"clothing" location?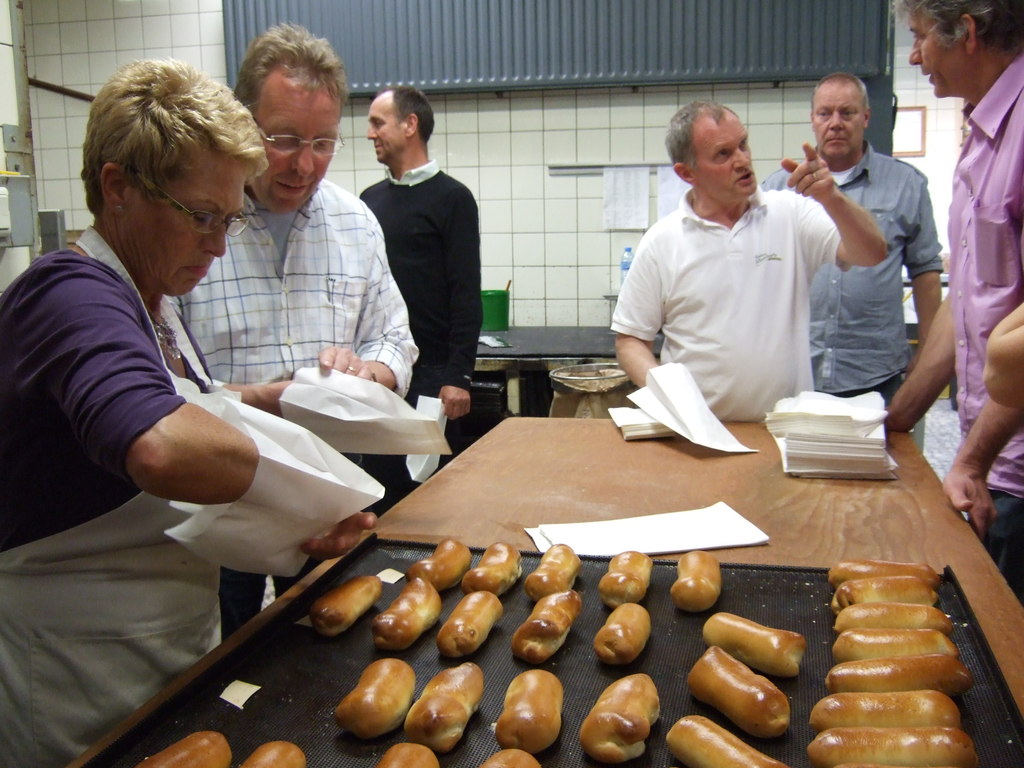
l=944, t=51, r=1023, b=595
